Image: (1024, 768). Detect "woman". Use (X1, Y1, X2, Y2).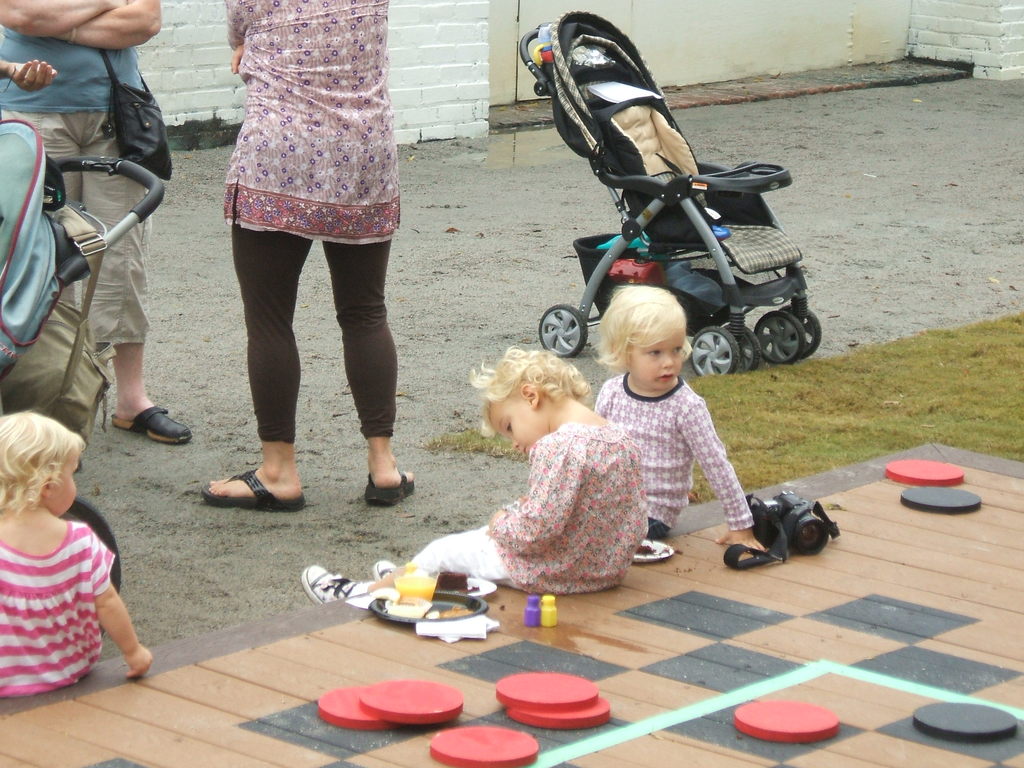
(197, 0, 415, 502).
